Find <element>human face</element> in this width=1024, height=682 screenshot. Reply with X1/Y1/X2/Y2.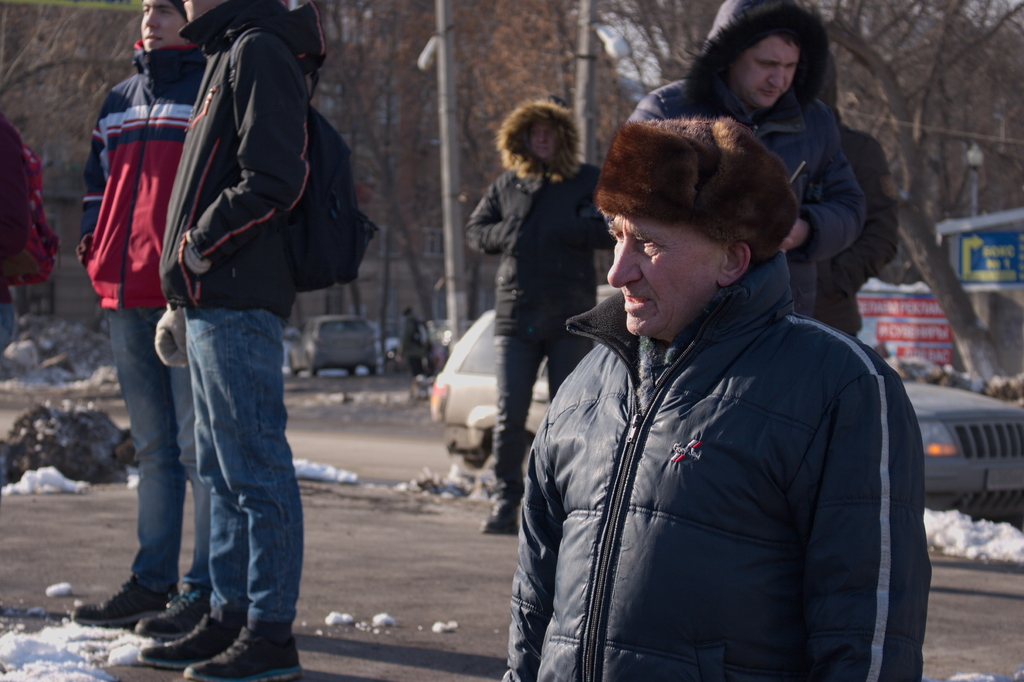
607/211/717/338.
